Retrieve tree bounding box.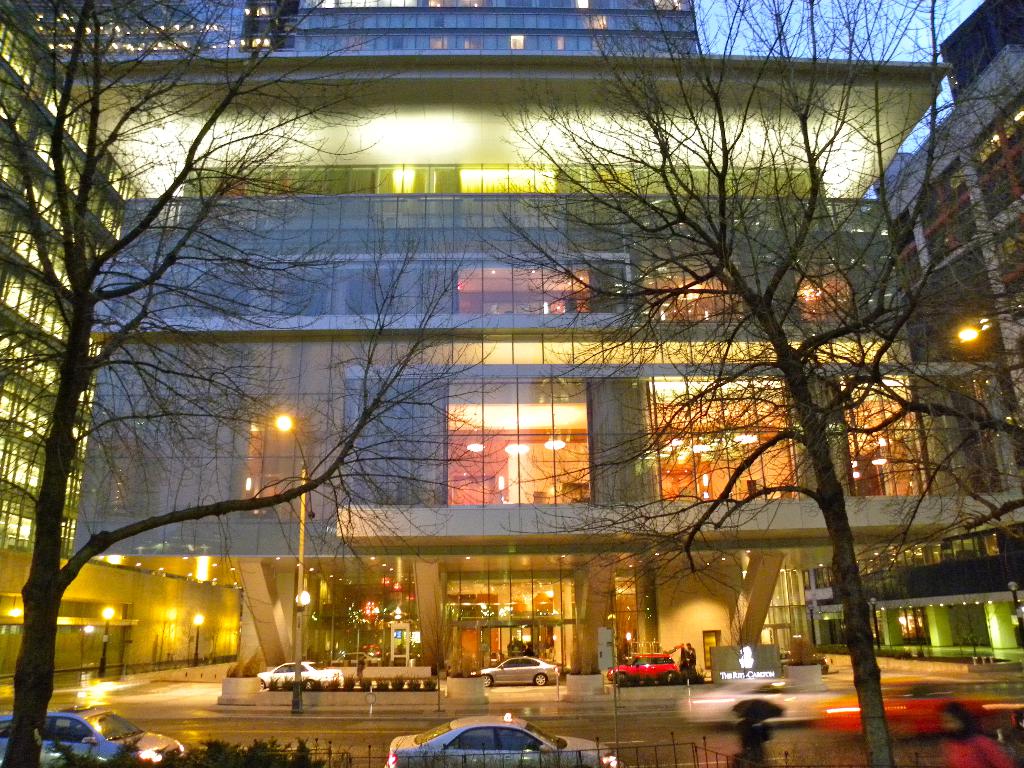
Bounding box: box=[73, 603, 98, 677].
